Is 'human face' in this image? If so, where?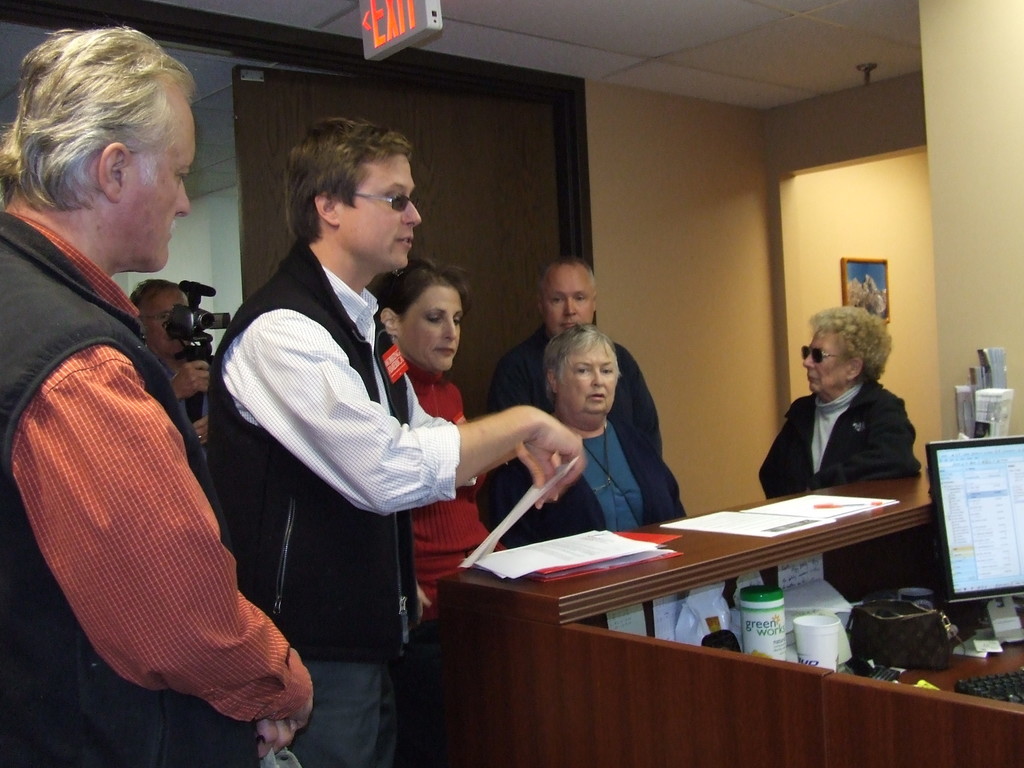
Yes, at select_region(132, 113, 191, 270).
